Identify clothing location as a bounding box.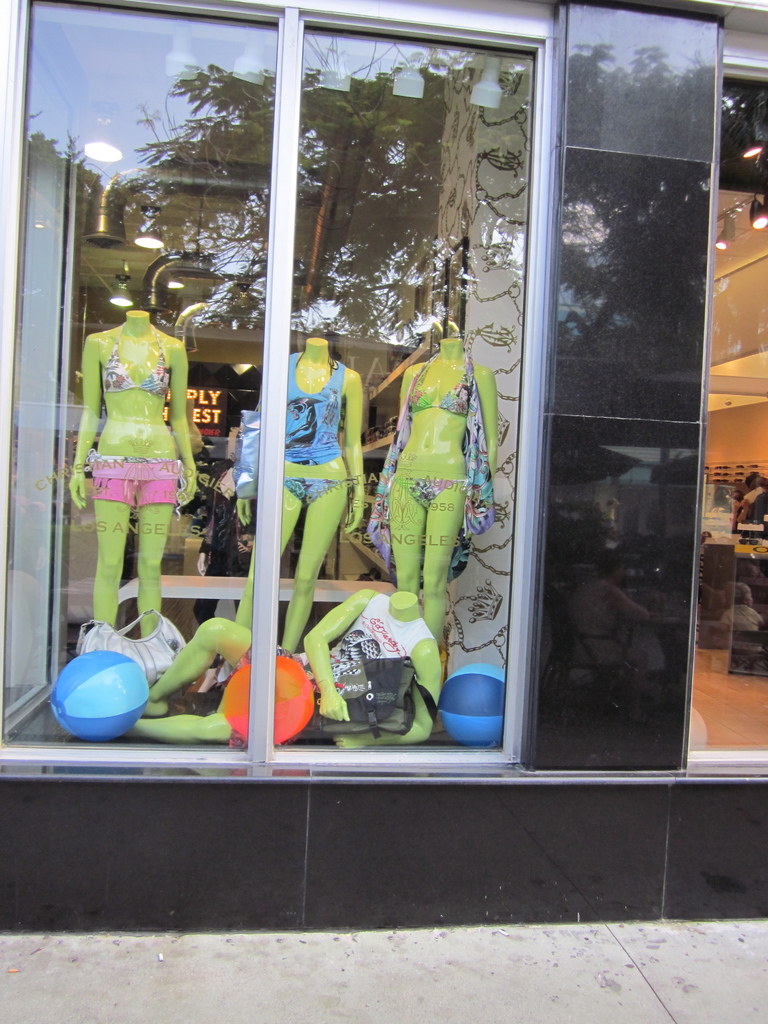
408/356/477/419.
